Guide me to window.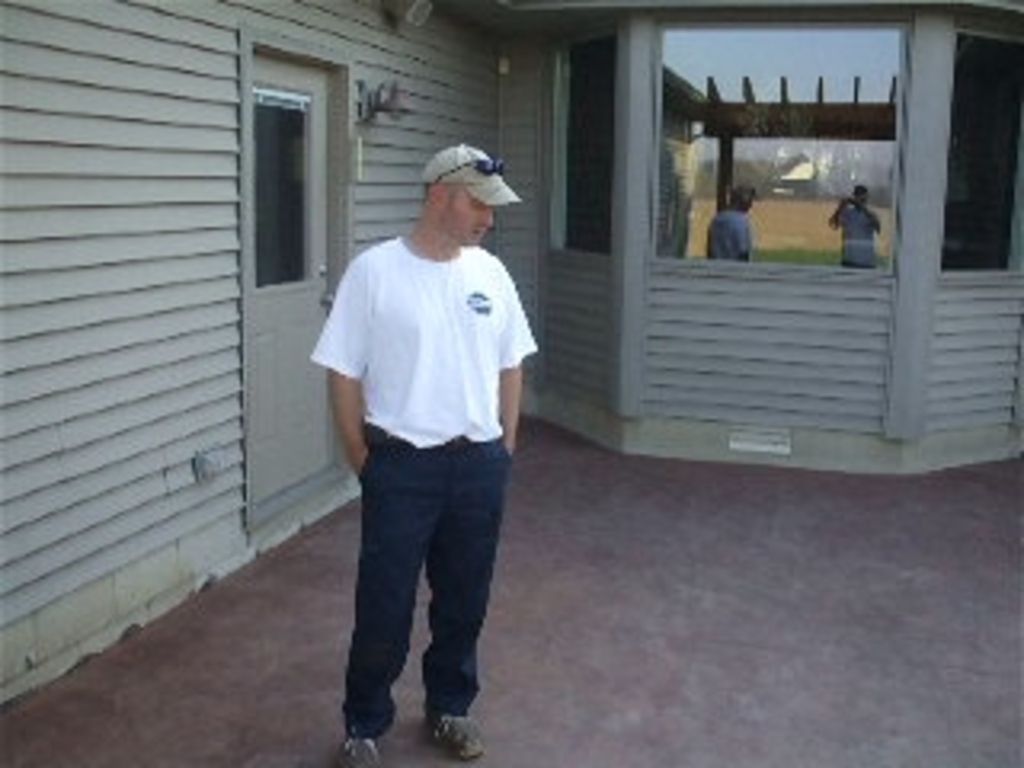
Guidance: <bbox>650, 19, 909, 272</bbox>.
